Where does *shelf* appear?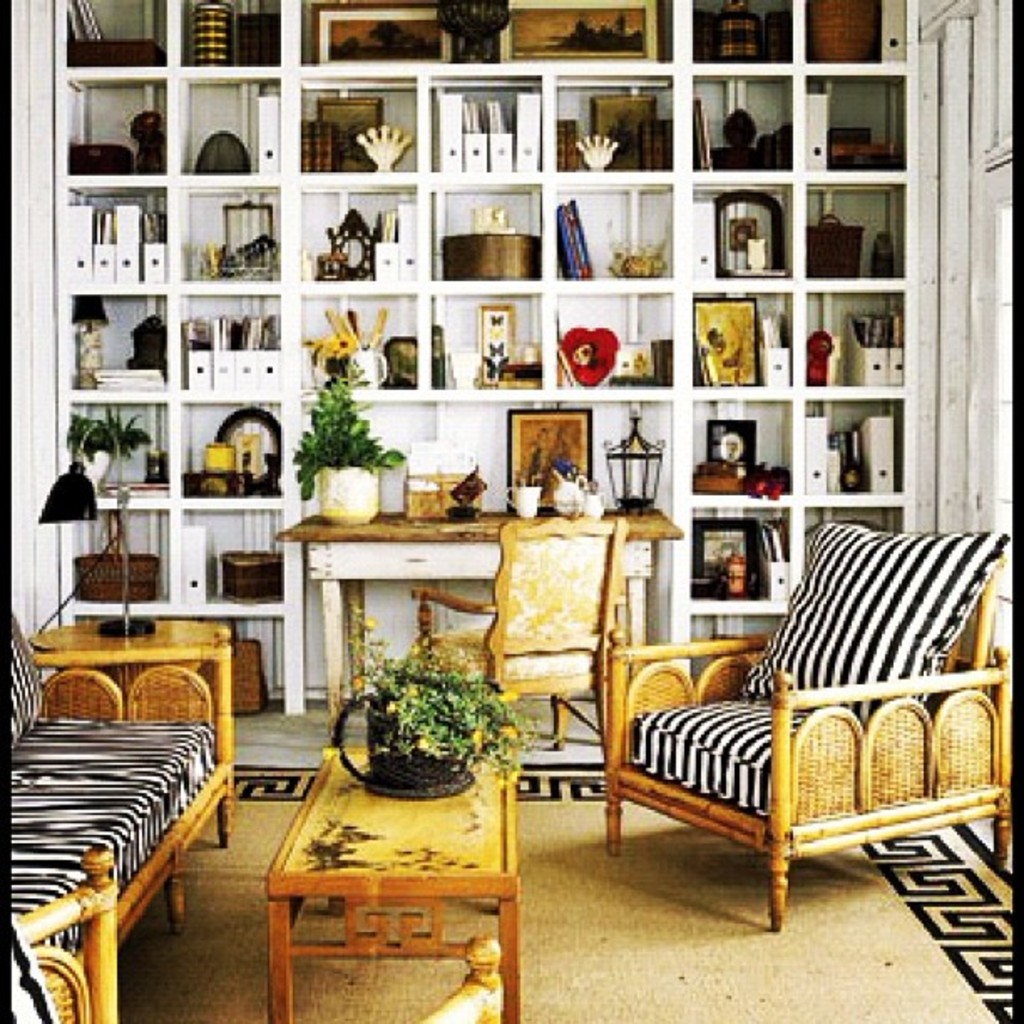
Appears at 796:383:905:525.
